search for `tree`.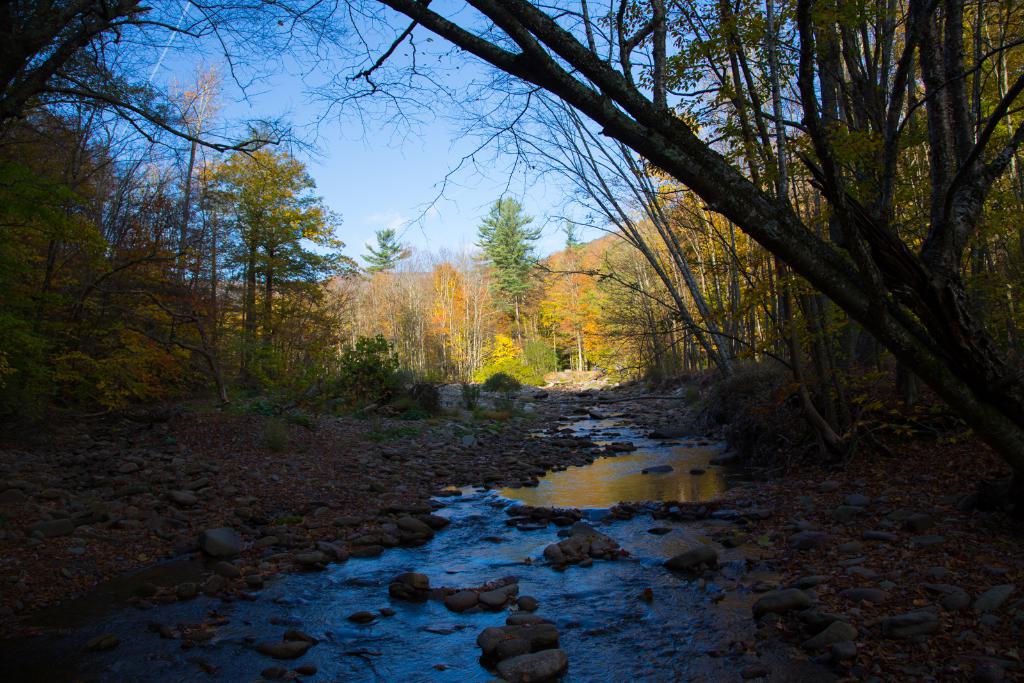
Found at bbox=(167, 63, 233, 306).
